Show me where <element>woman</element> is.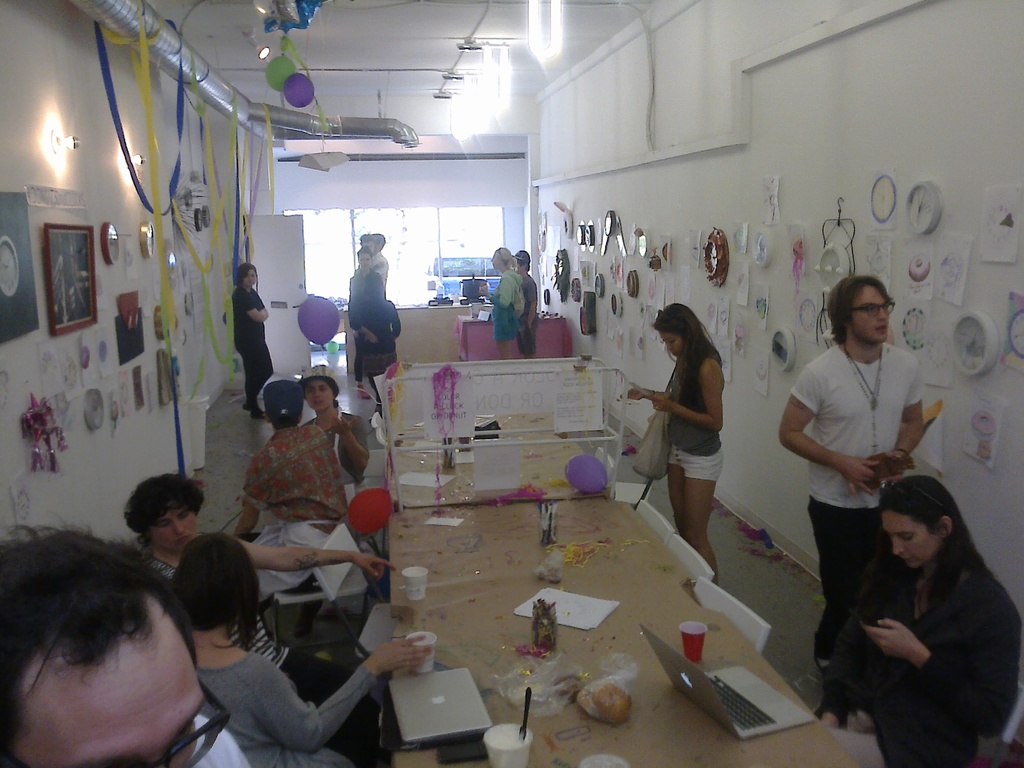
<element>woman</element> is at <region>625, 298, 726, 591</region>.
